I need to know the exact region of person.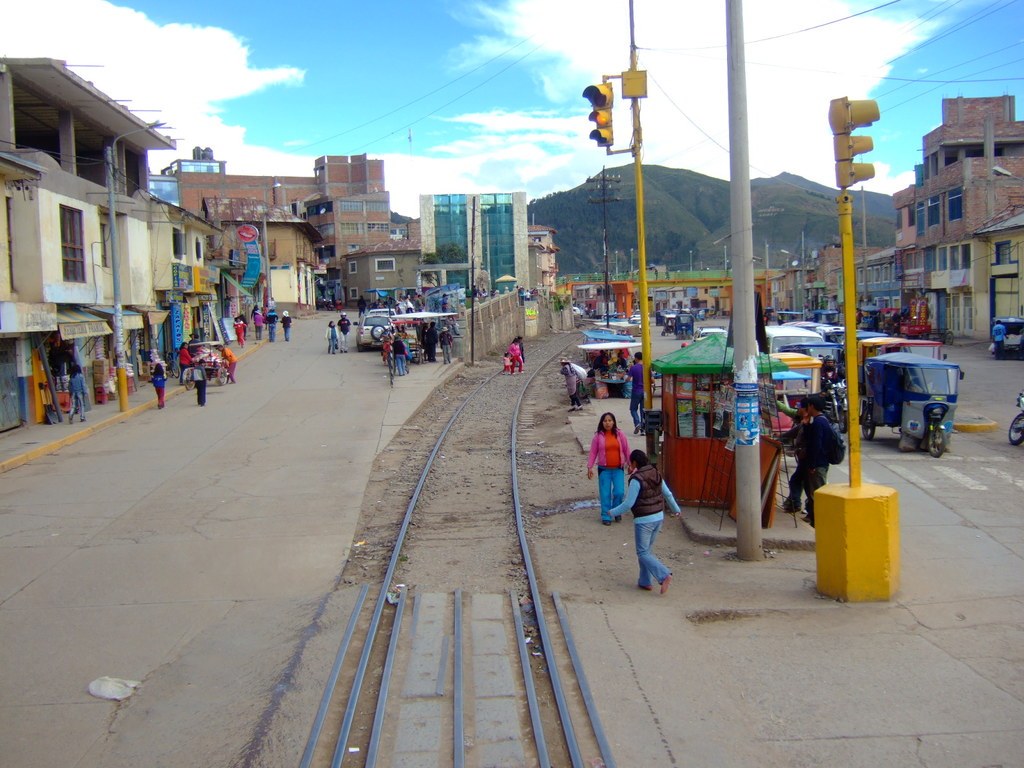
Region: region(255, 307, 266, 340).
